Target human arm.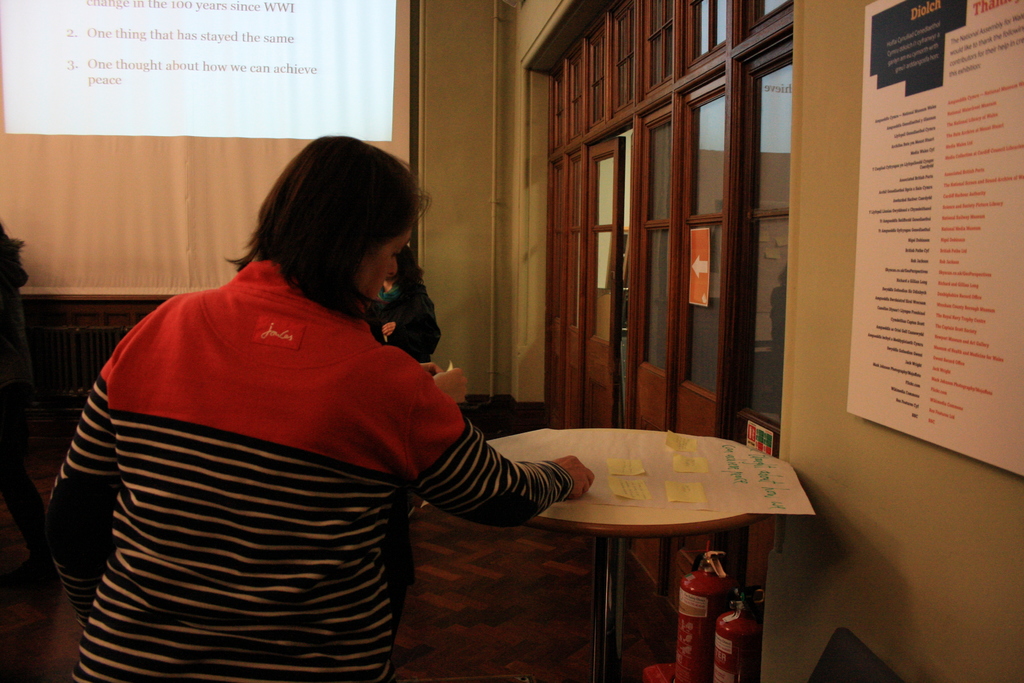
Target region: select_region(393, 406, 593, 553).
